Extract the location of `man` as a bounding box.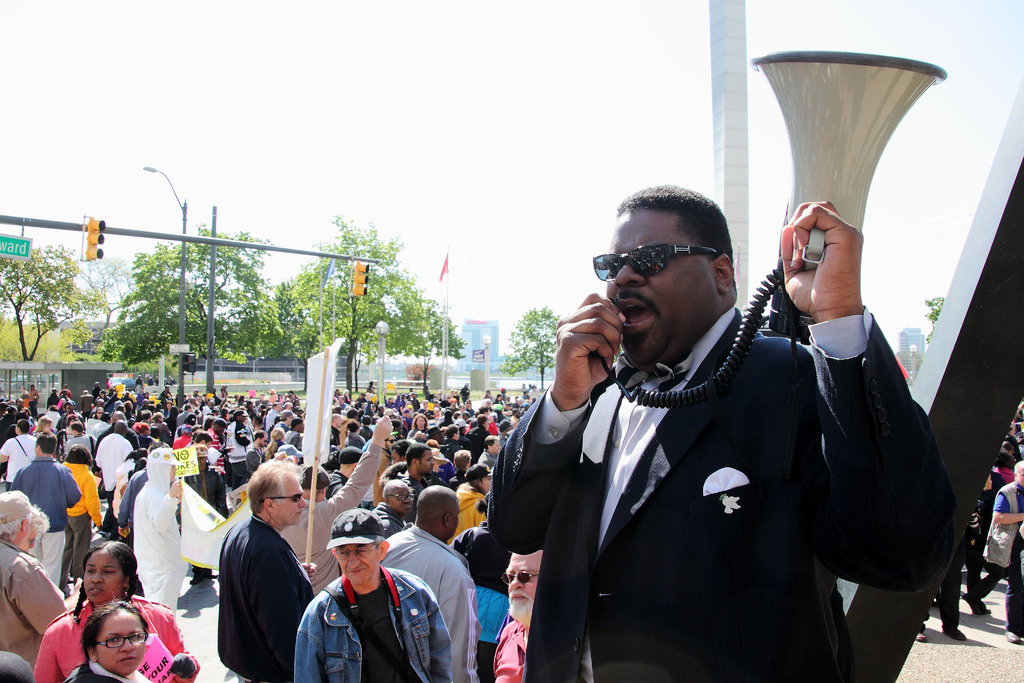
bbox=(3, 420, 38, 487).
